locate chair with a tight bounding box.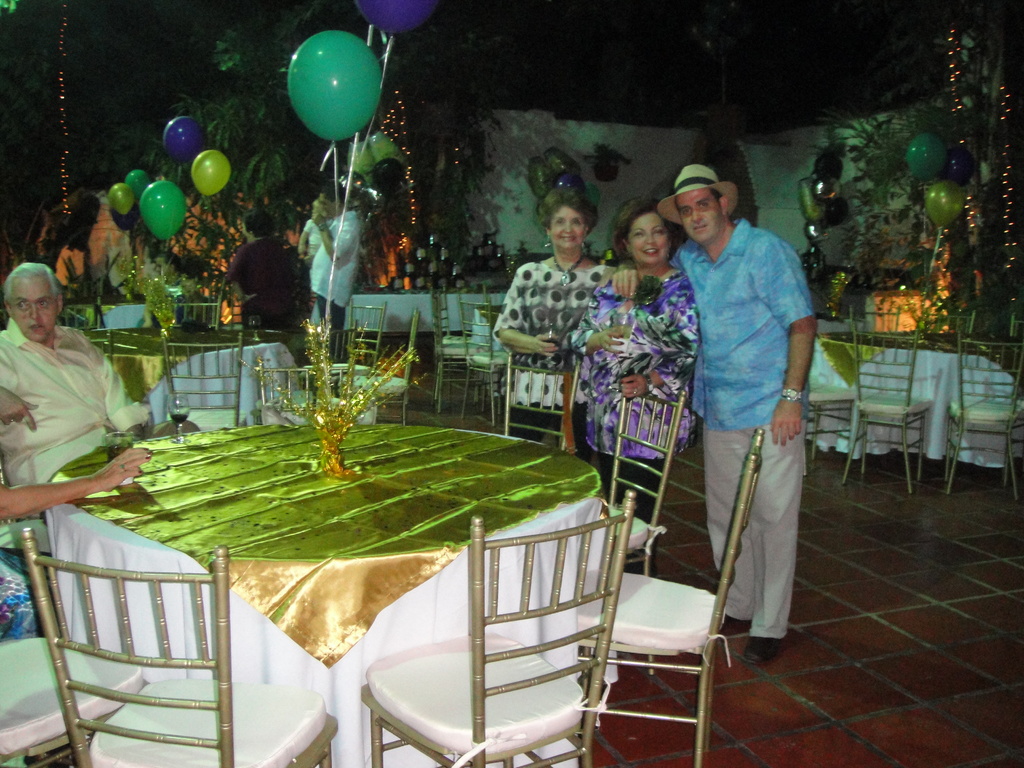
x1=0 y1=632 x2=150 y2=767.
